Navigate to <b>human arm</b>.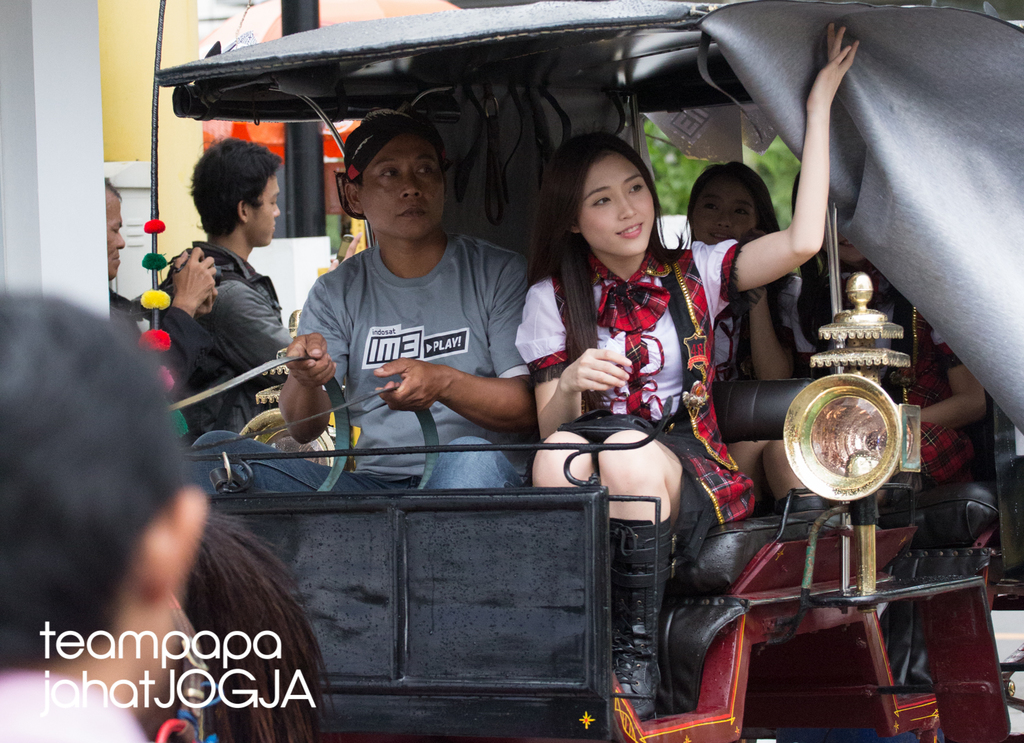
Navigation target: <bbox>368, 248, 529, 438</bbox>.
